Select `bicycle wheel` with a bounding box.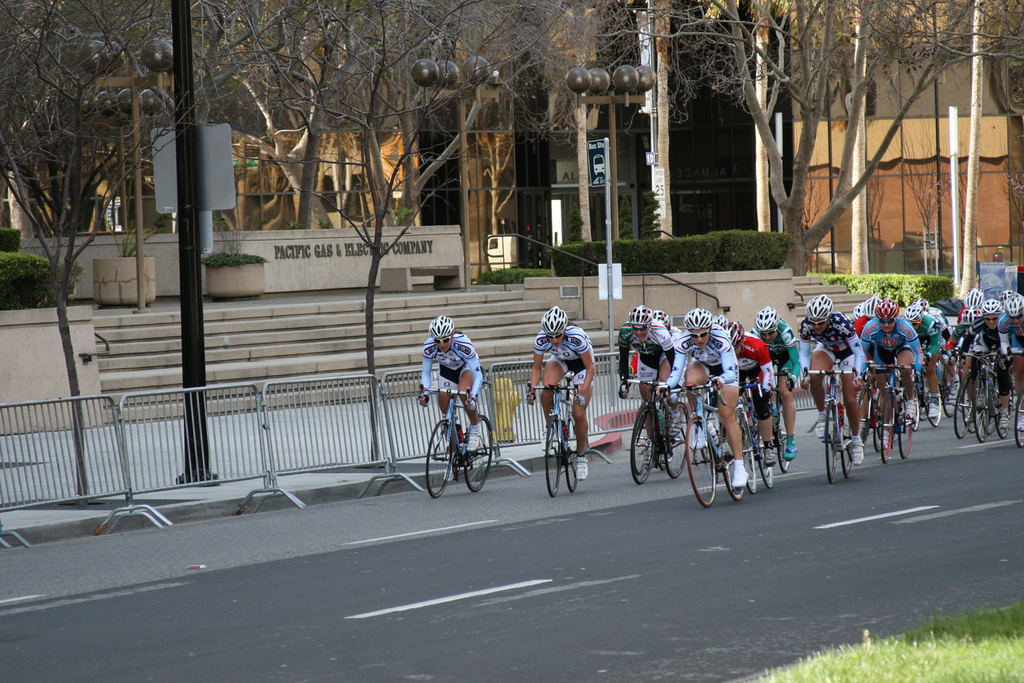
959,376,984,430.
